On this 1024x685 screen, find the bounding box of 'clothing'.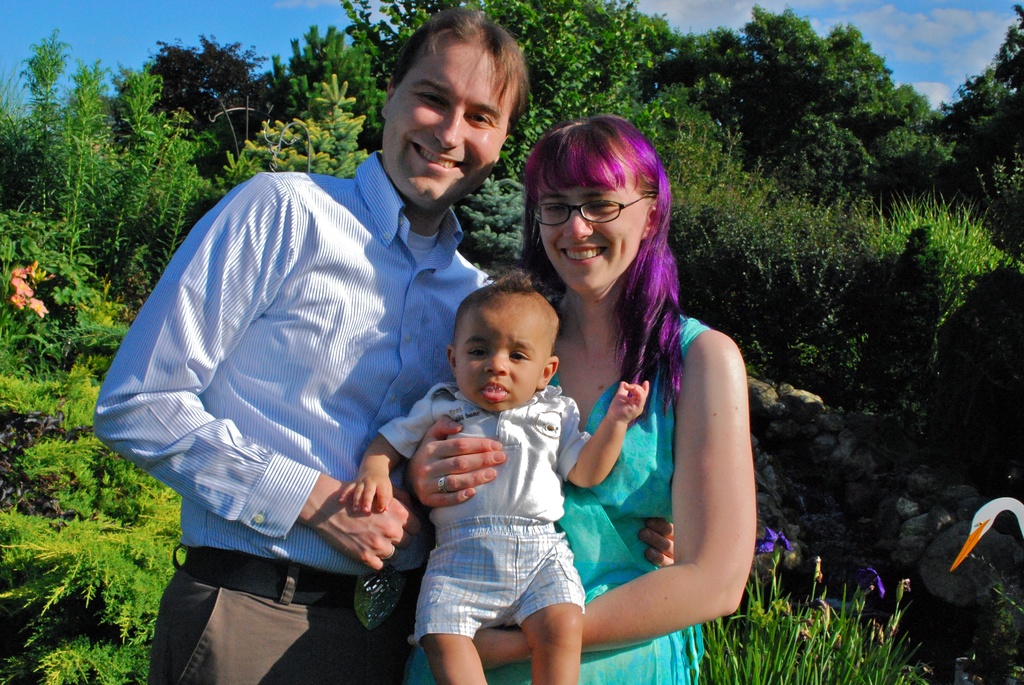
Bounding box: {"x1": 113, "y1": 132, "x2": 511, "y2": 634}.
